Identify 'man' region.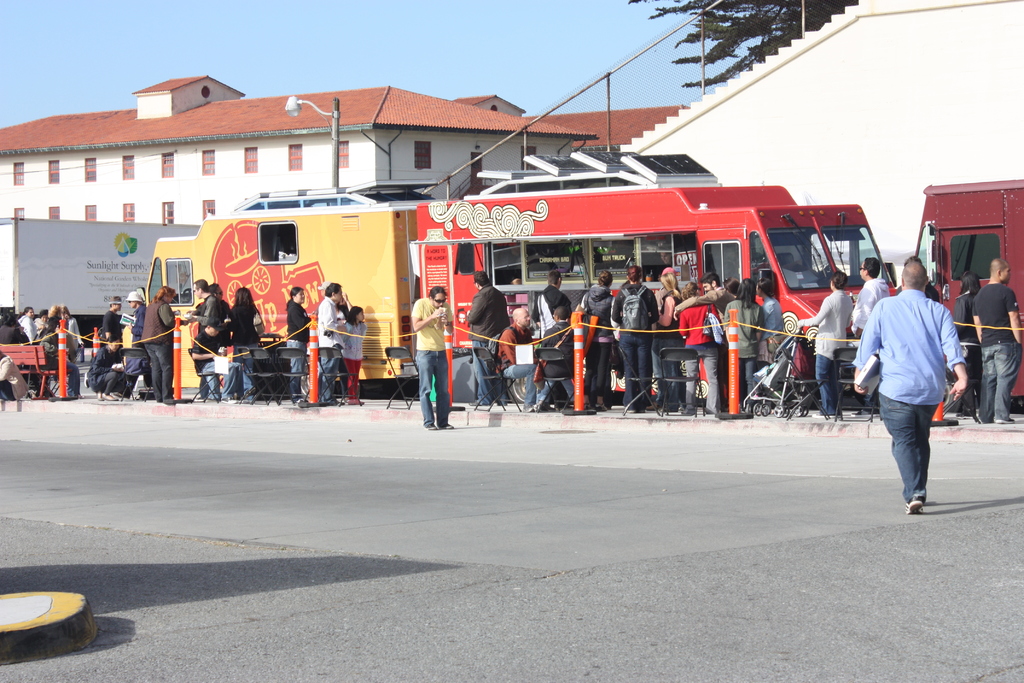
Region: x1=465, y1=272, x2=508, y2=405.
